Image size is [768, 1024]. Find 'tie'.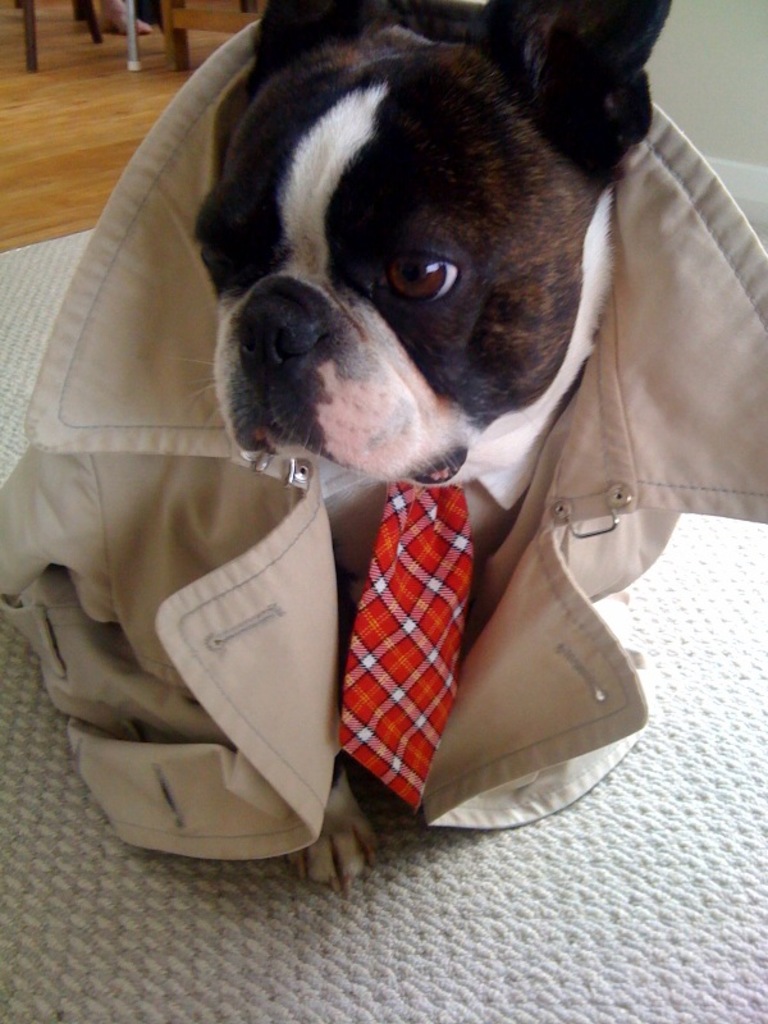
[343,485,467,806].
